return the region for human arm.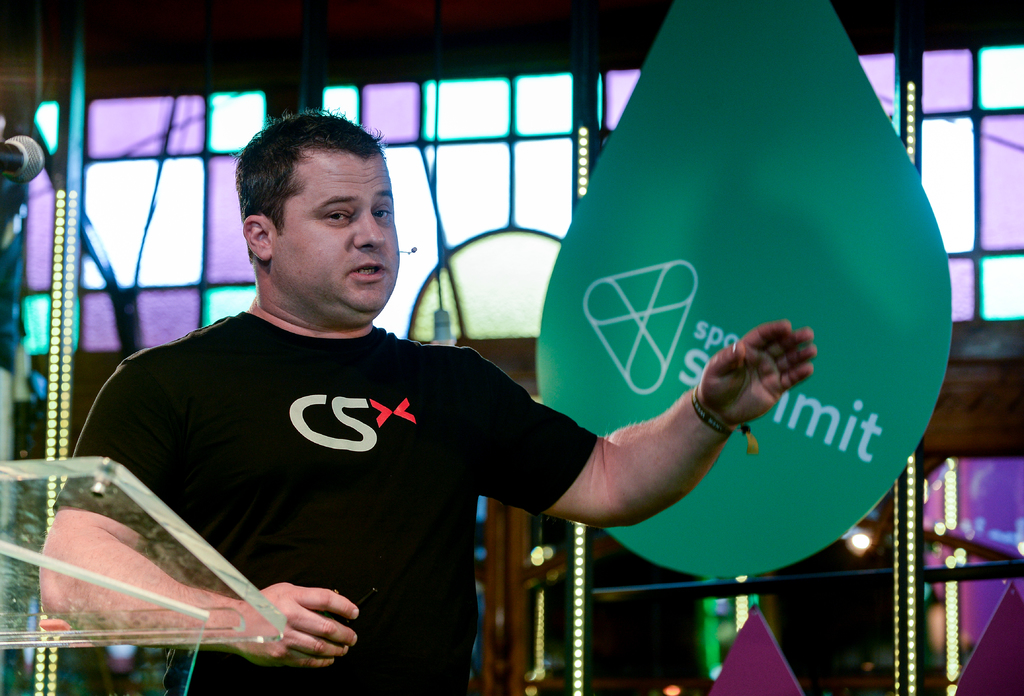
500,339,847,576.
